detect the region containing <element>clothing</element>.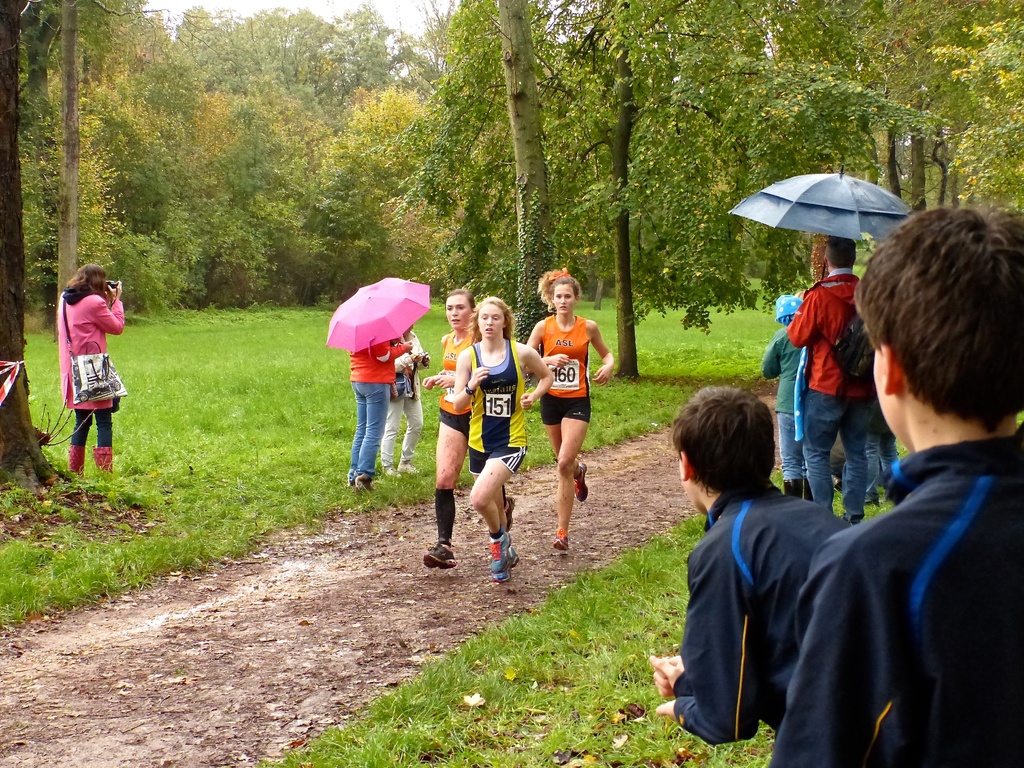
Rect(769, 440, 1023, 767).
